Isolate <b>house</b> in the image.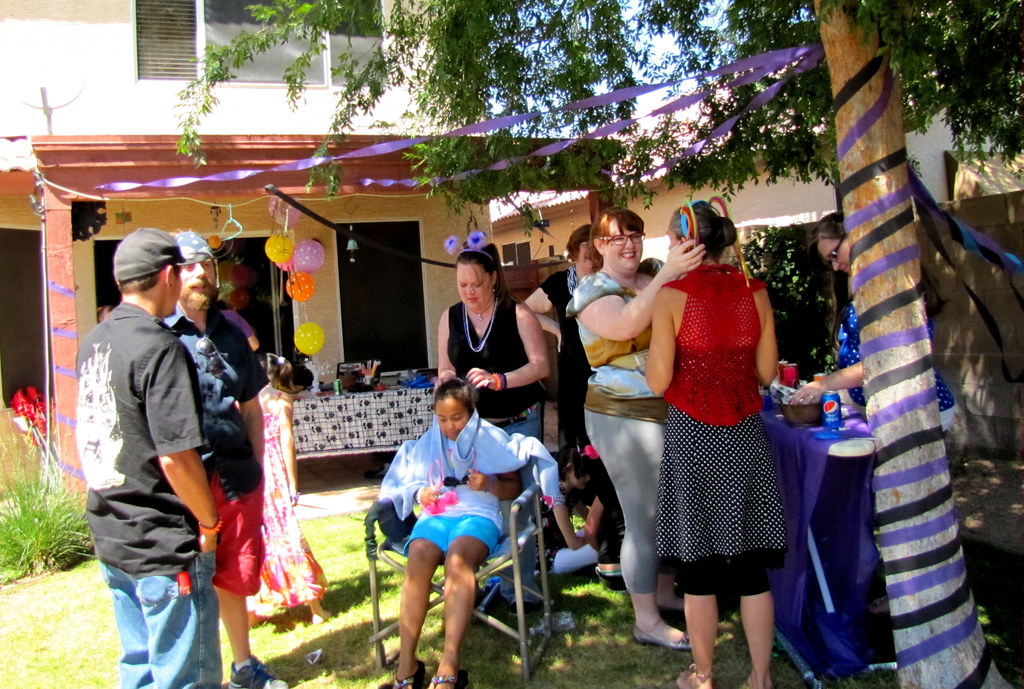
Isolated region: 1 0 497 491.
